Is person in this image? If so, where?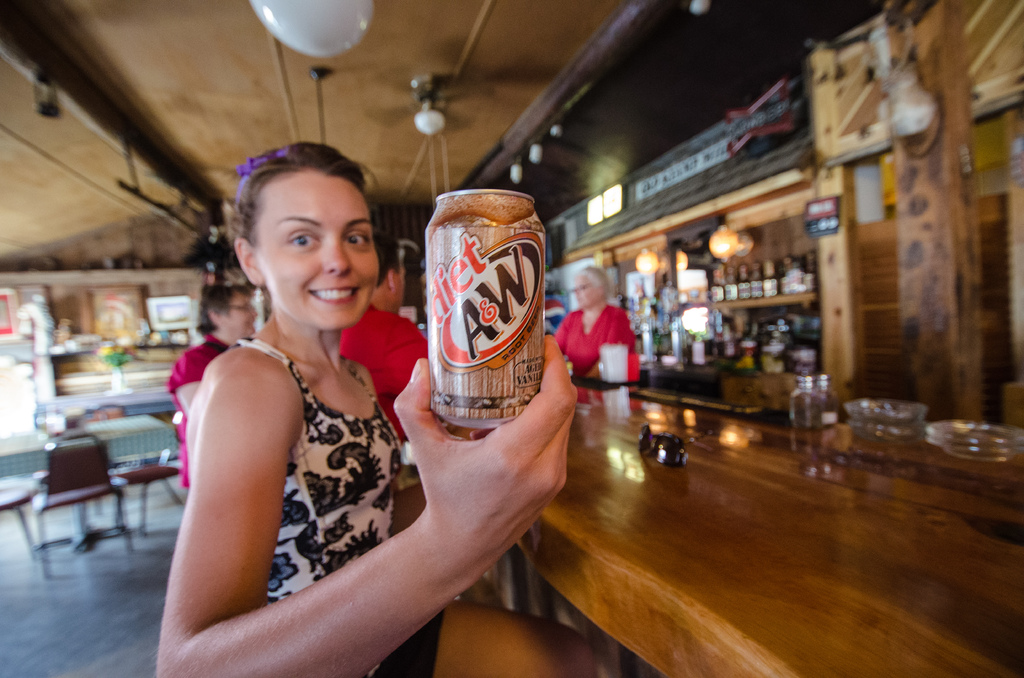
Yes, at [168, 282, 253, 488].
